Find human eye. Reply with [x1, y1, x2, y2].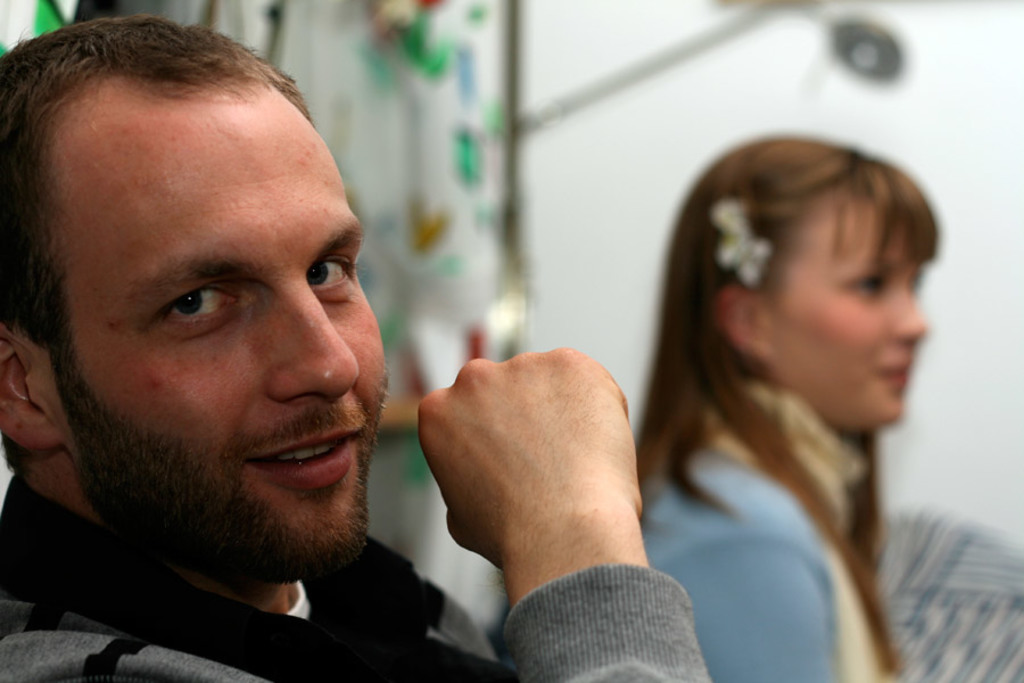
[148, 282, 241, 336].
